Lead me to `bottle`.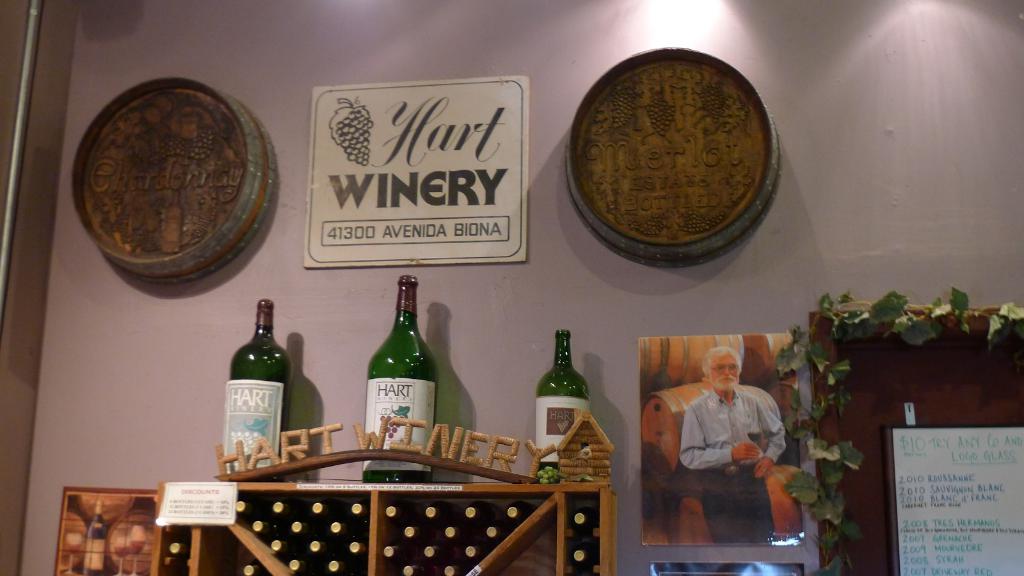
Lead to [x1=294, y1=523, x2=320, y2=536].
